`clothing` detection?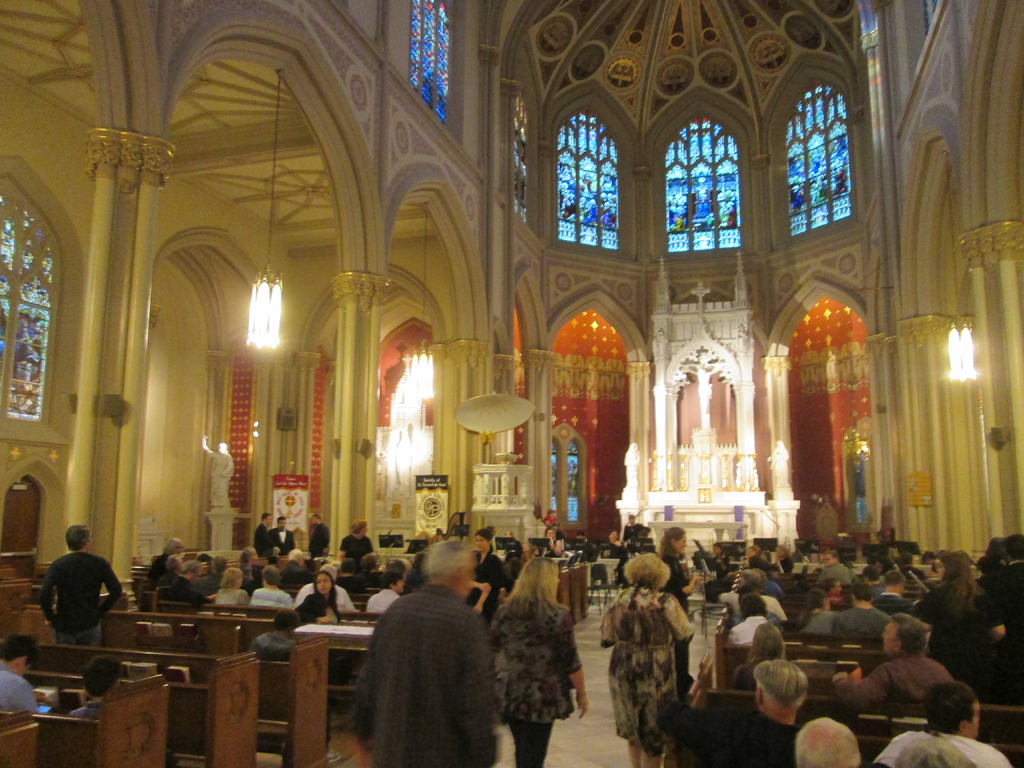
254/632/298/662
